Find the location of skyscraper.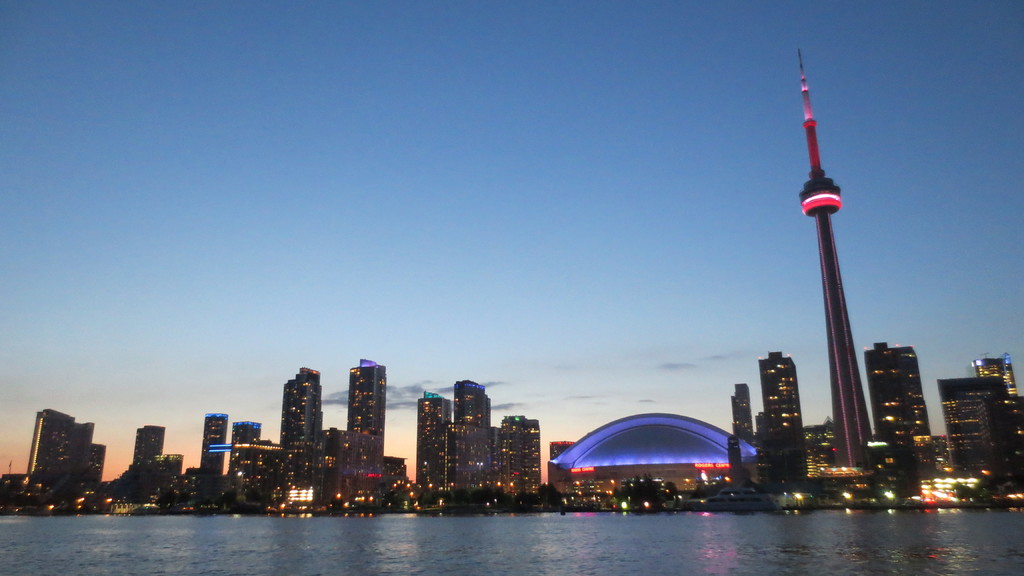
Location: 860:333:940:474.
